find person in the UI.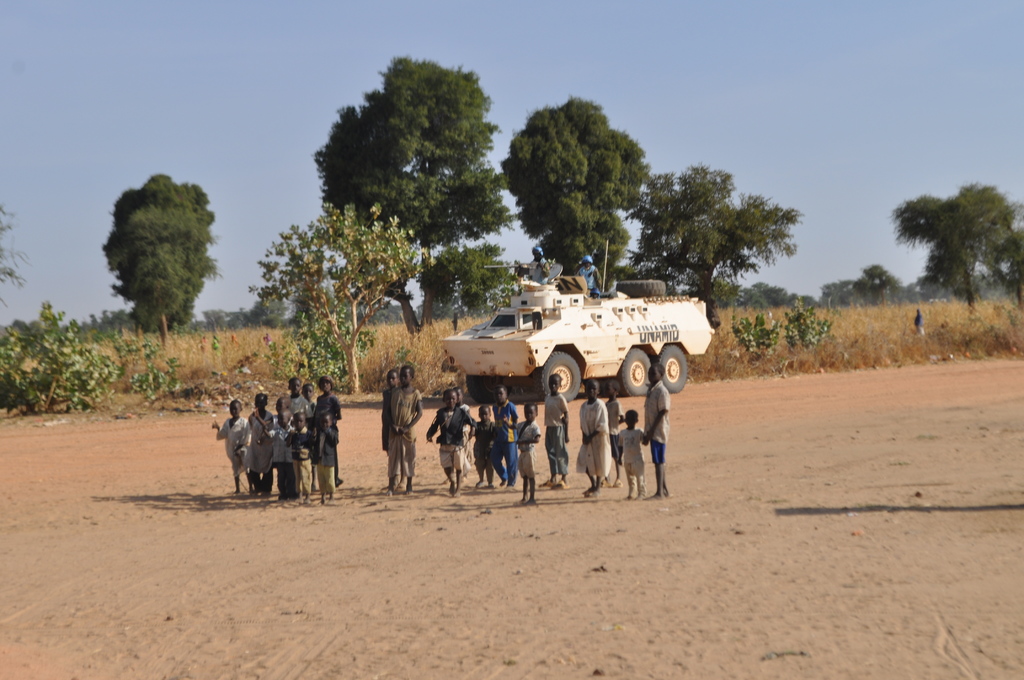
UI element at 463,404,502,492.
